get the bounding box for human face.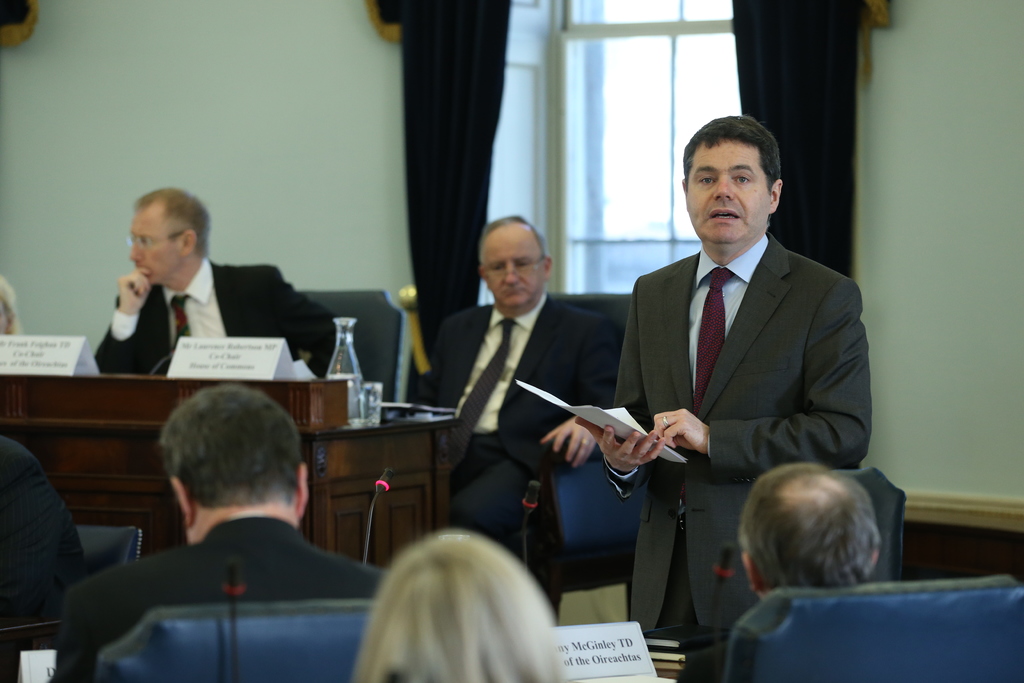
{"left": 686, "top": 142, "right": 767, "bottom": 249}.
